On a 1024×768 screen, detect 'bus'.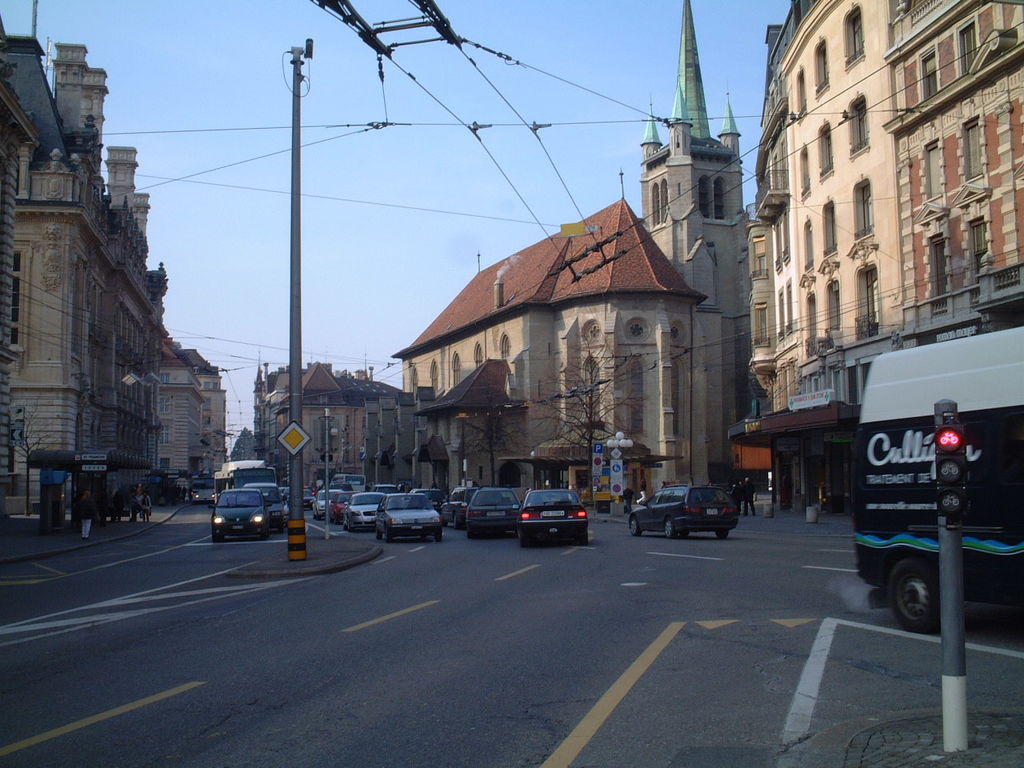
rect(210, 461, 274, 499).
